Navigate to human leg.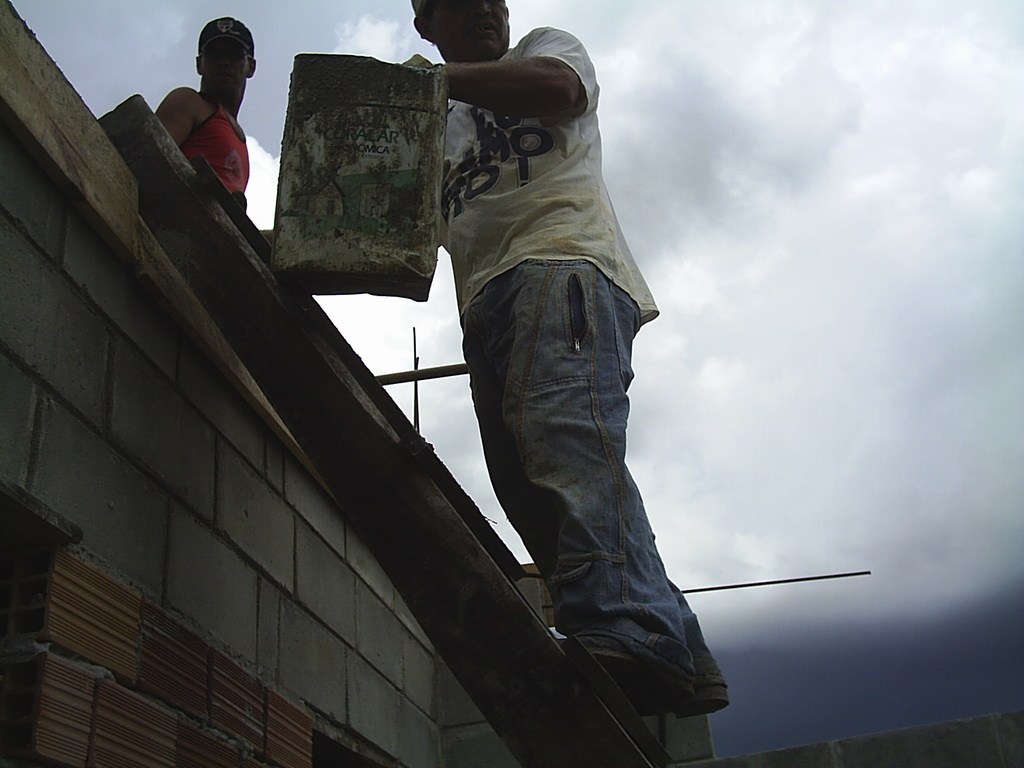
Navigation target: {"x1": 483, "y1": 259, "x2": 731, "y2": 715}.
